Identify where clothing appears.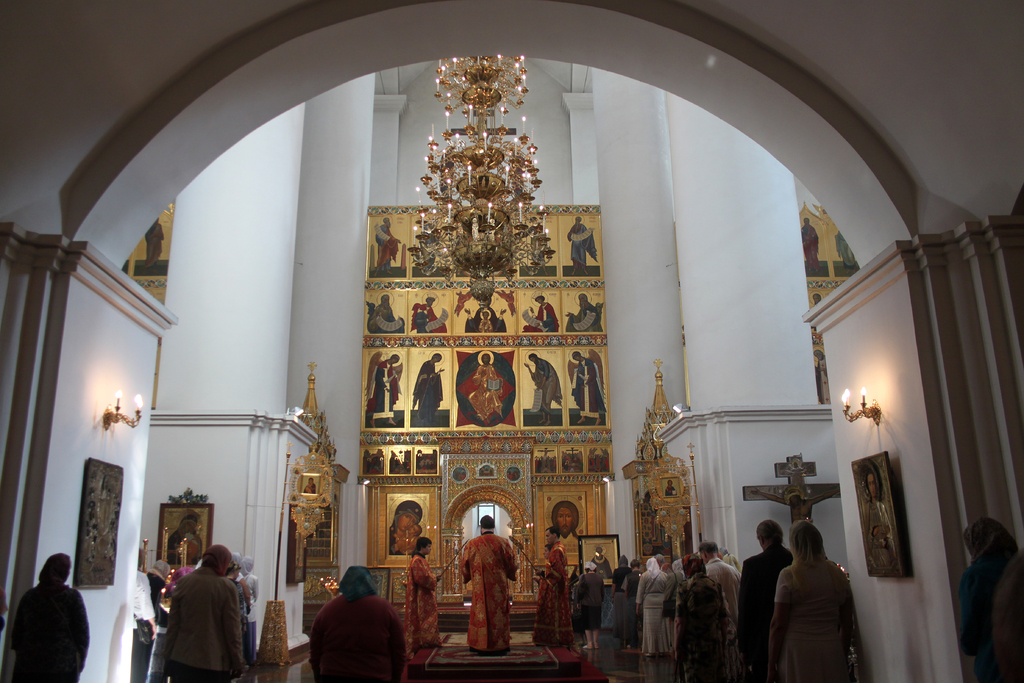
Appears at crop(564, 302, 602, 331).
